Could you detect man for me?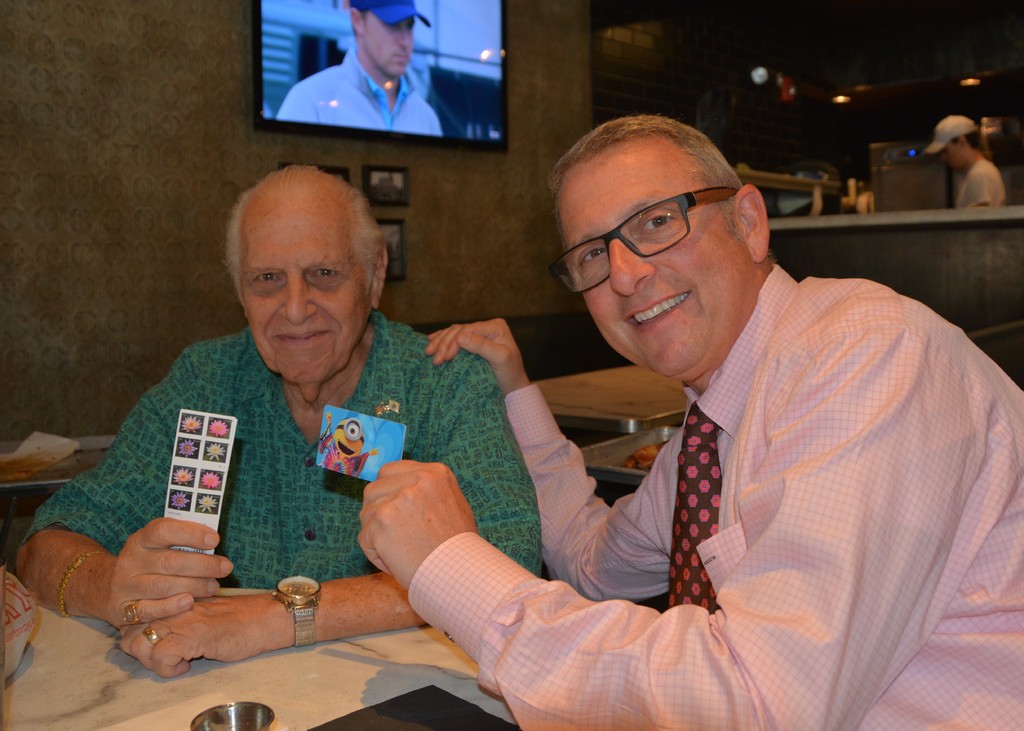
Detection result: (356, 116, 1023, 730).
